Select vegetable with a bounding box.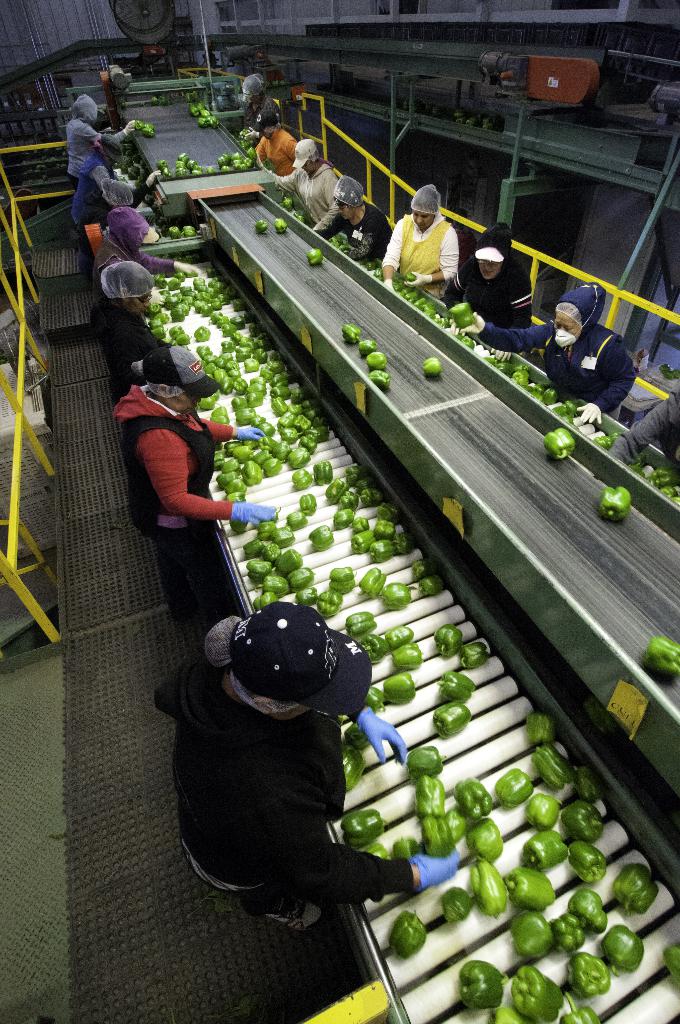
424 362 440 378.
